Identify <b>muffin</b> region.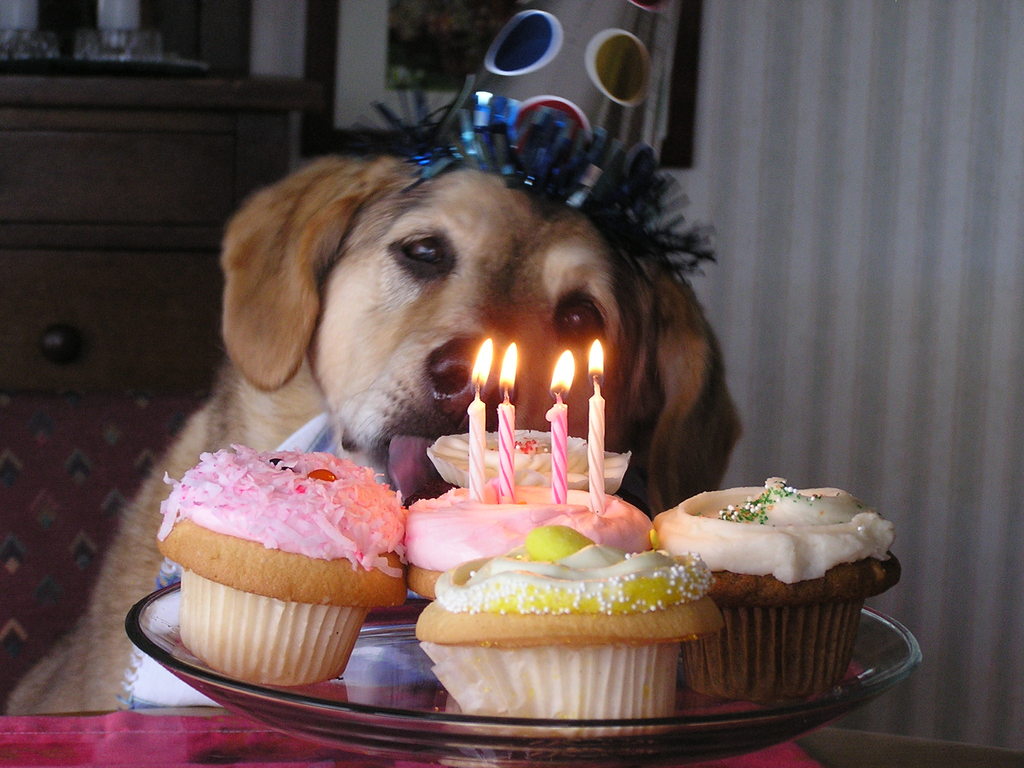
Region: 157, 444, 412, 684.
